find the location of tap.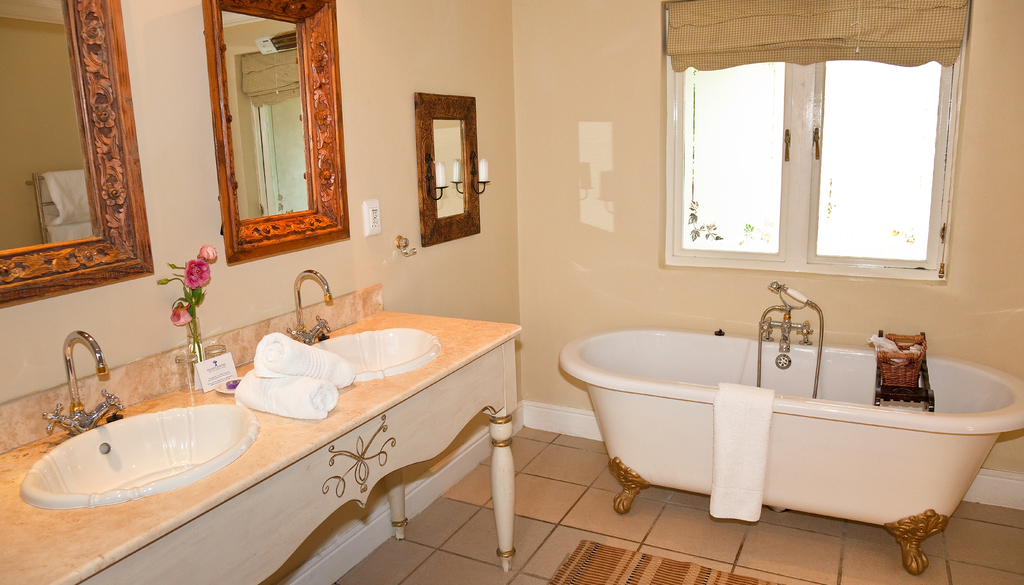
Location: [left=753, top=300, right=818, bottom=357].
